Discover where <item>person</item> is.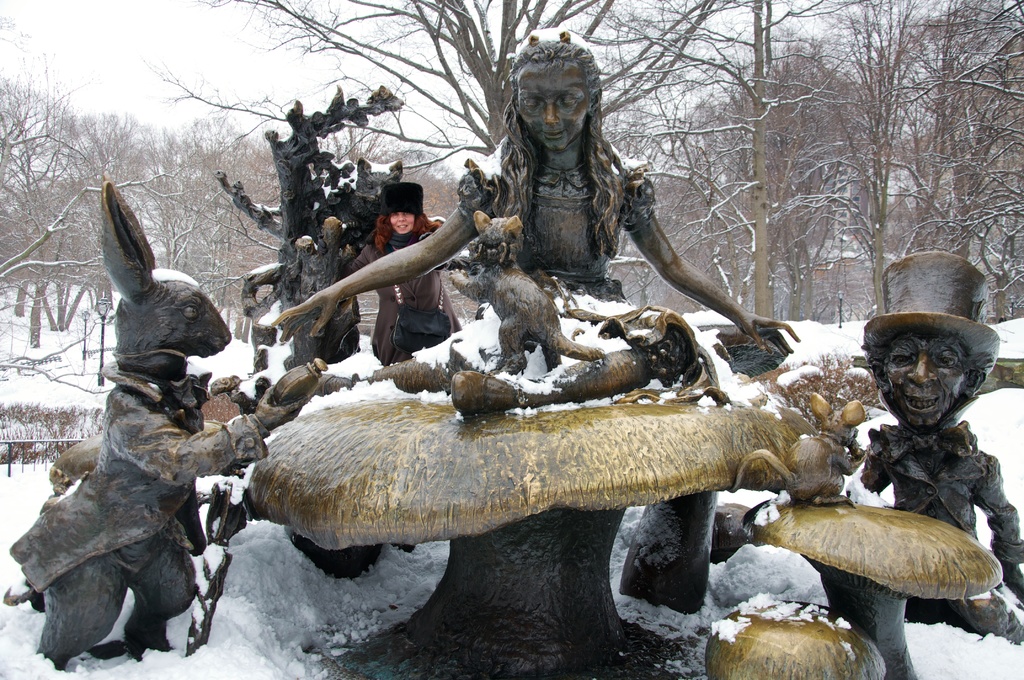
Discovered at {"x1": 273, "y1": 29, "x2": 795, "y2": 412}.
